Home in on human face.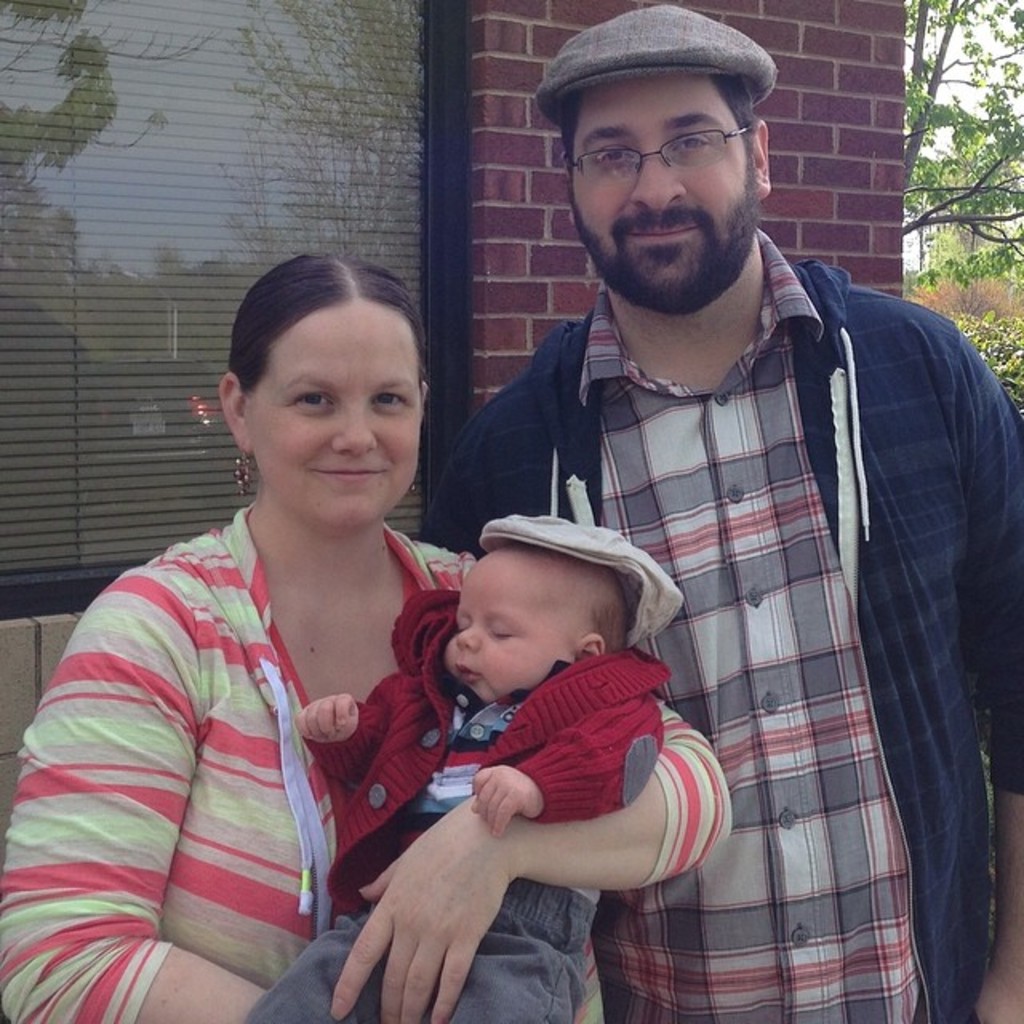
Homed in at (570, 77, 760, 315).
